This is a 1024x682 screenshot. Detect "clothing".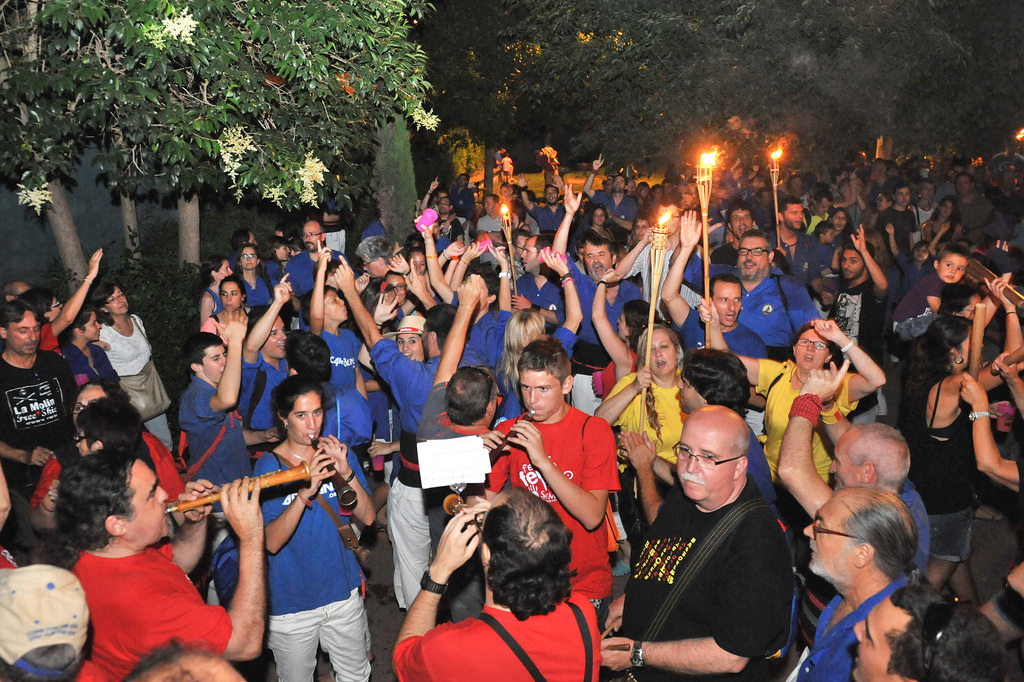
select_region(829, 279, 886, 373).
